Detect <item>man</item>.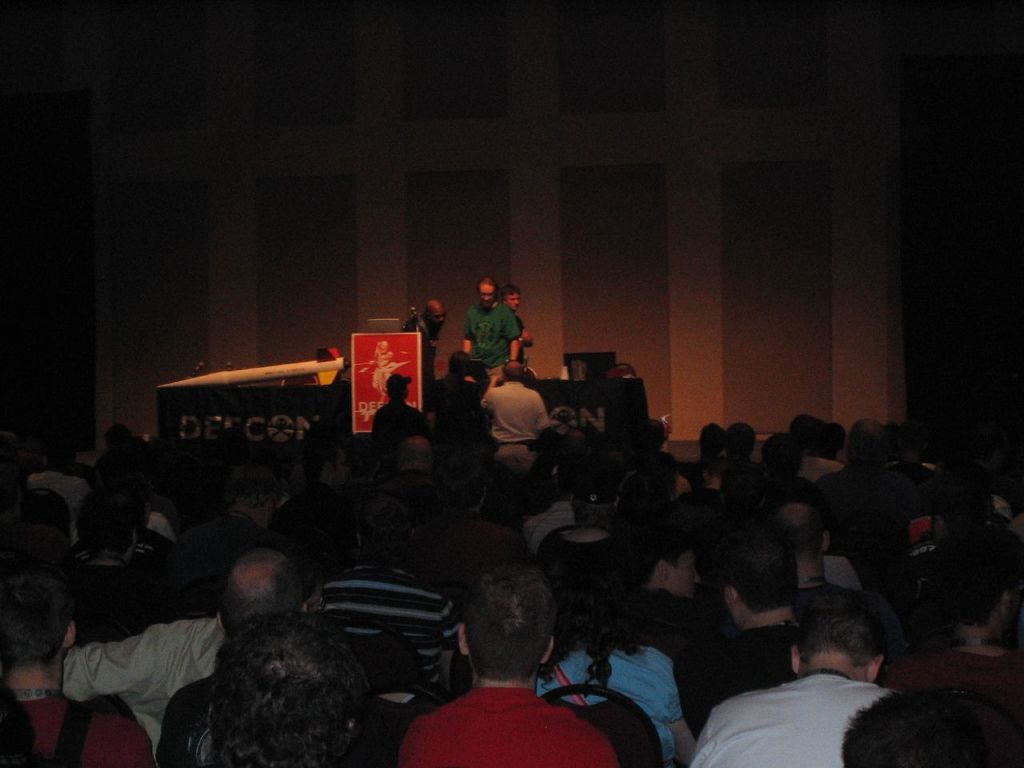
Detected at bbox=(463, 282, 523, 386).
